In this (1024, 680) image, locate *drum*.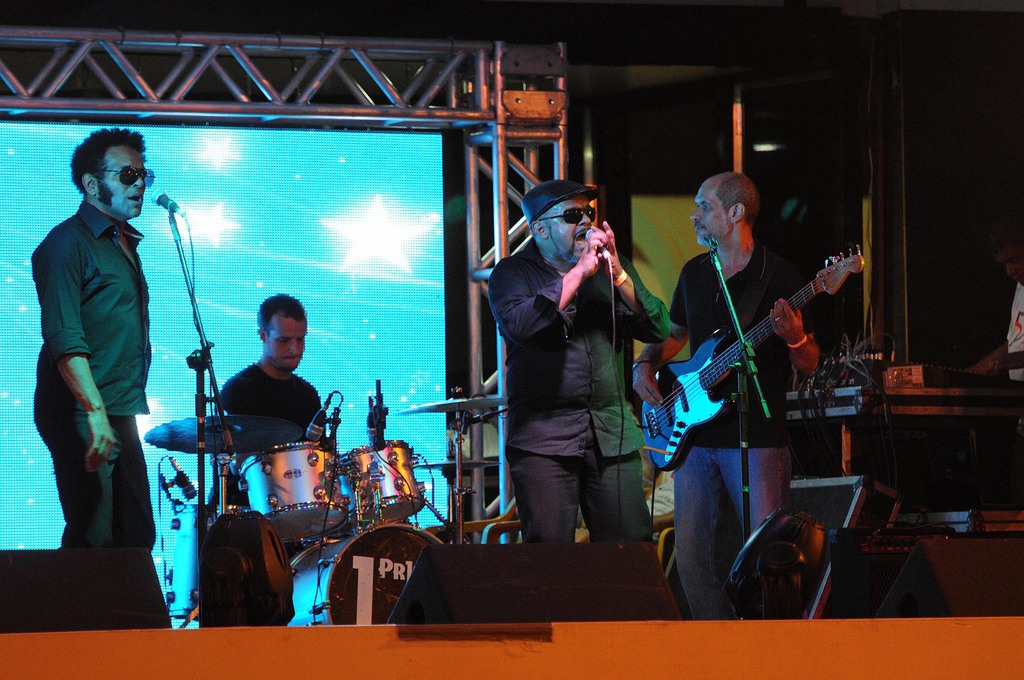
Bounding box: 239/444/349/540.
